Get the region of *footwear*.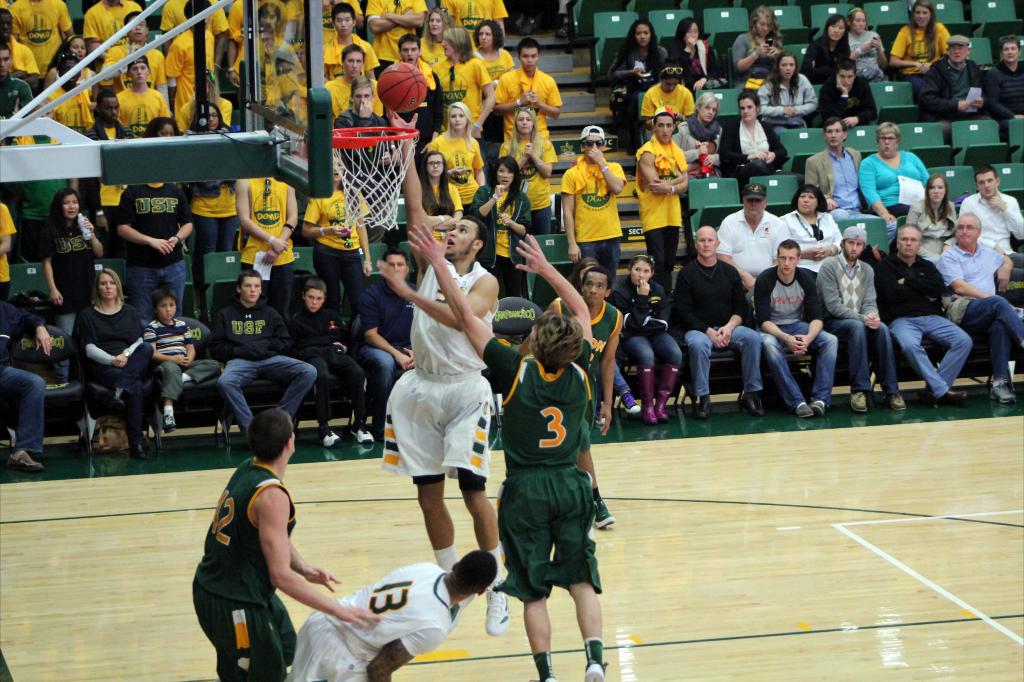
Rect(582, 659, 601, 681).
